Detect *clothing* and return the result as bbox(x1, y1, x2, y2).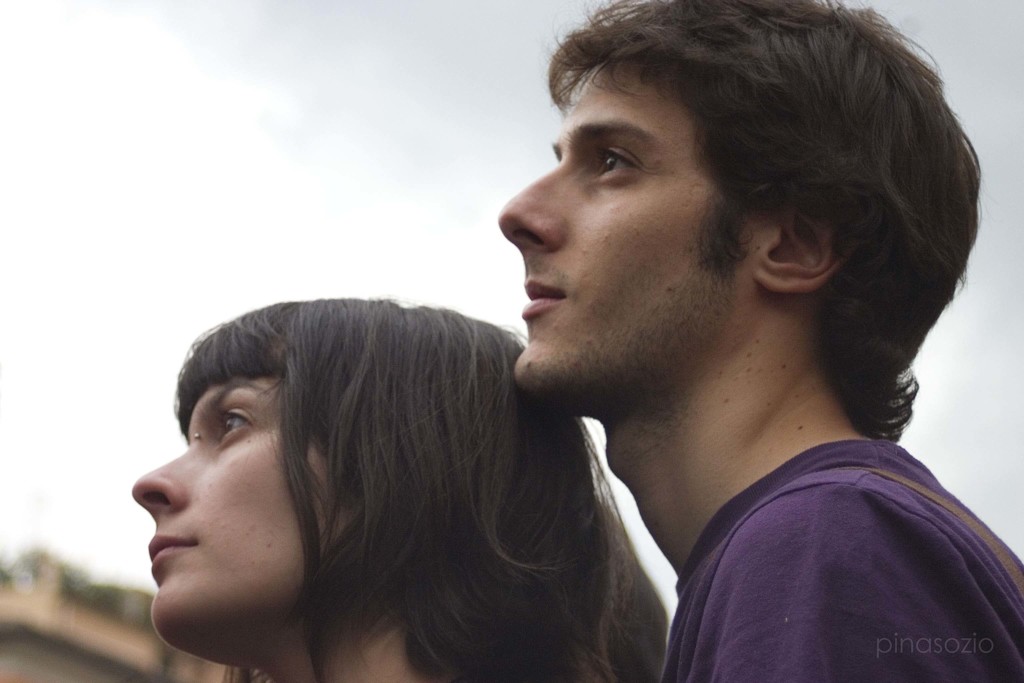
bbox(657, 449, 998, 667).
